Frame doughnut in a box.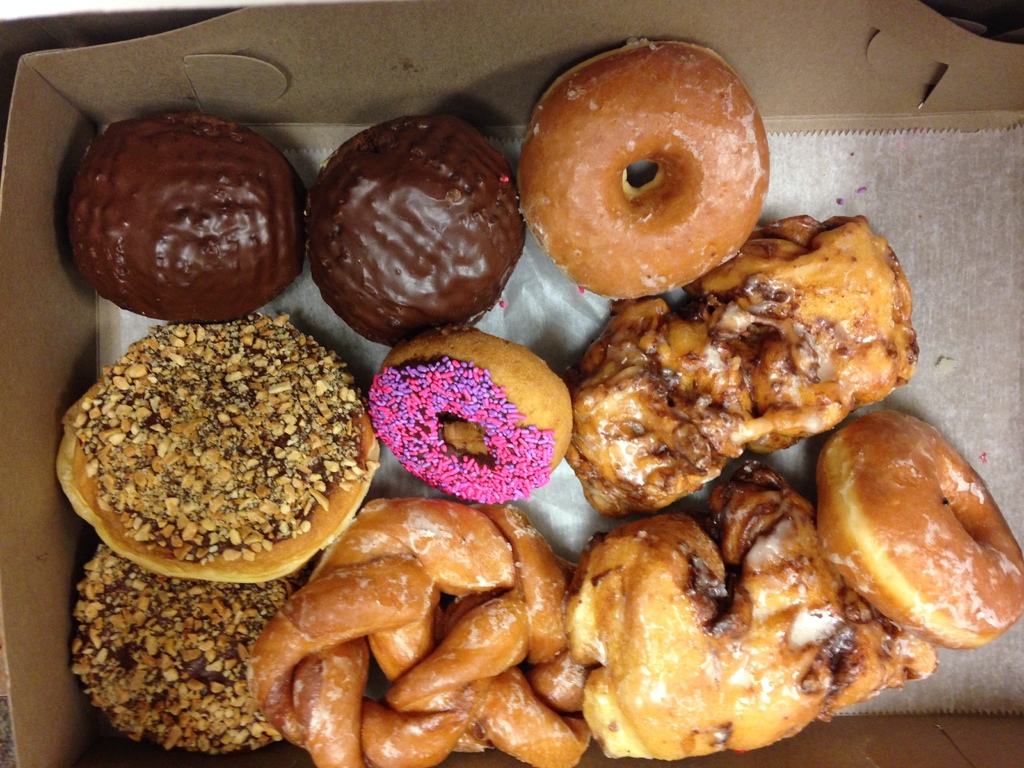
(57,306,384,584).
